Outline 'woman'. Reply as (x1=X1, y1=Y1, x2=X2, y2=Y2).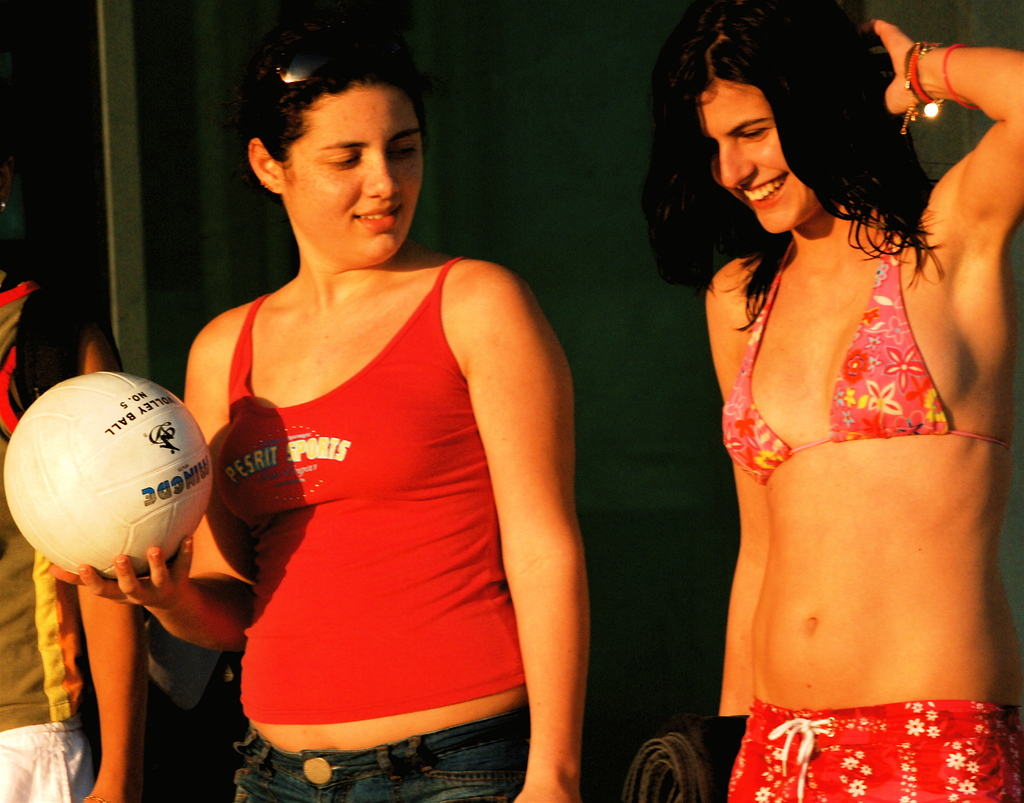
(x1=641, y1=0, x2=1023, y2=802).
